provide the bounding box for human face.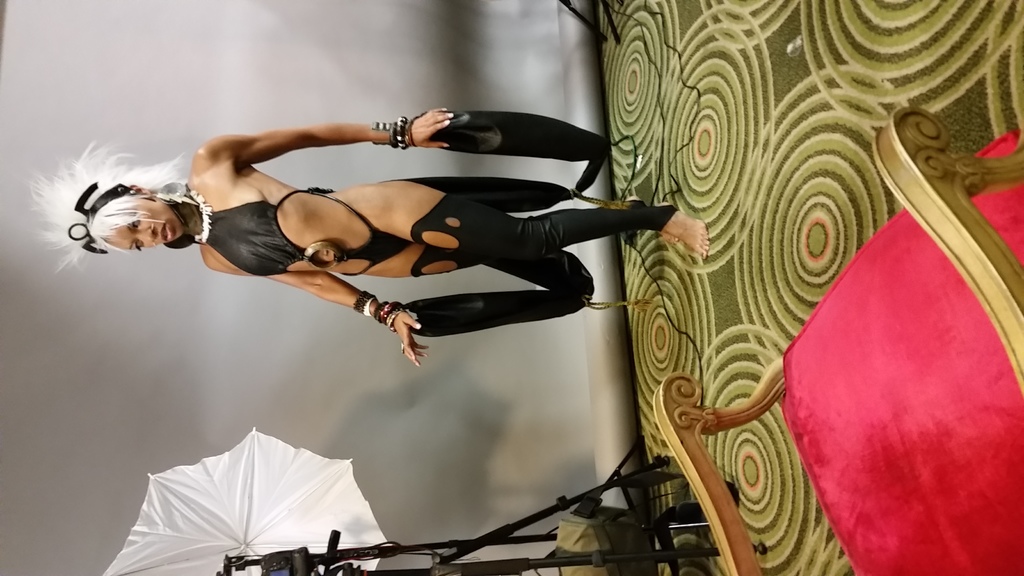
97,197,182,251.
